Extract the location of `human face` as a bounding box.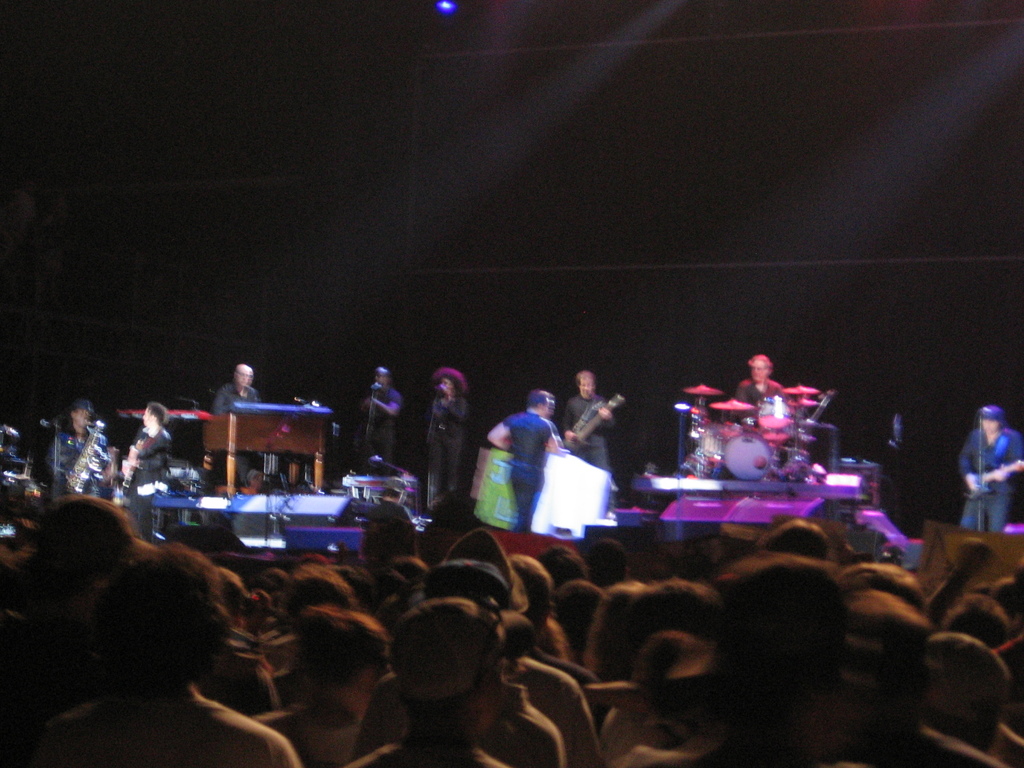
select_region(138, 403, 154, 426).
